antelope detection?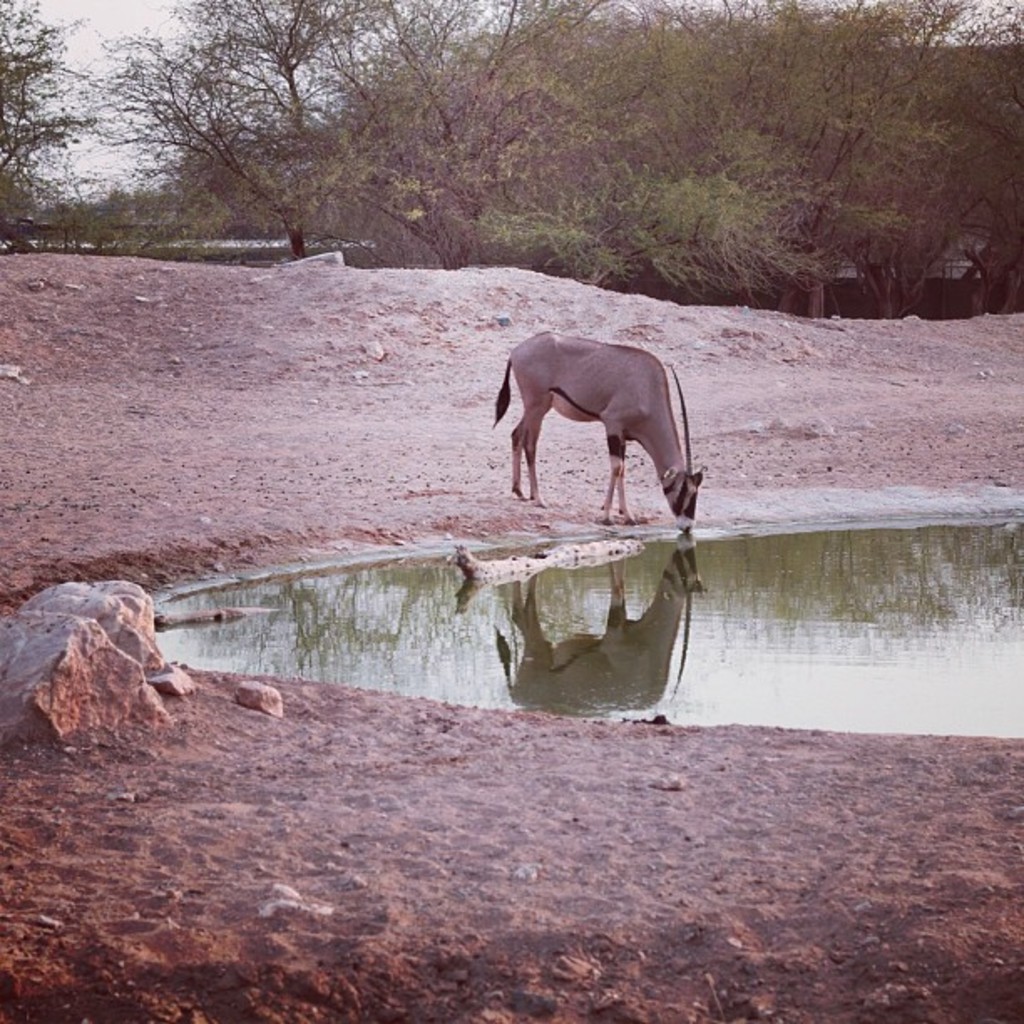
(left=489, top=328, right=704, bottom=537)
